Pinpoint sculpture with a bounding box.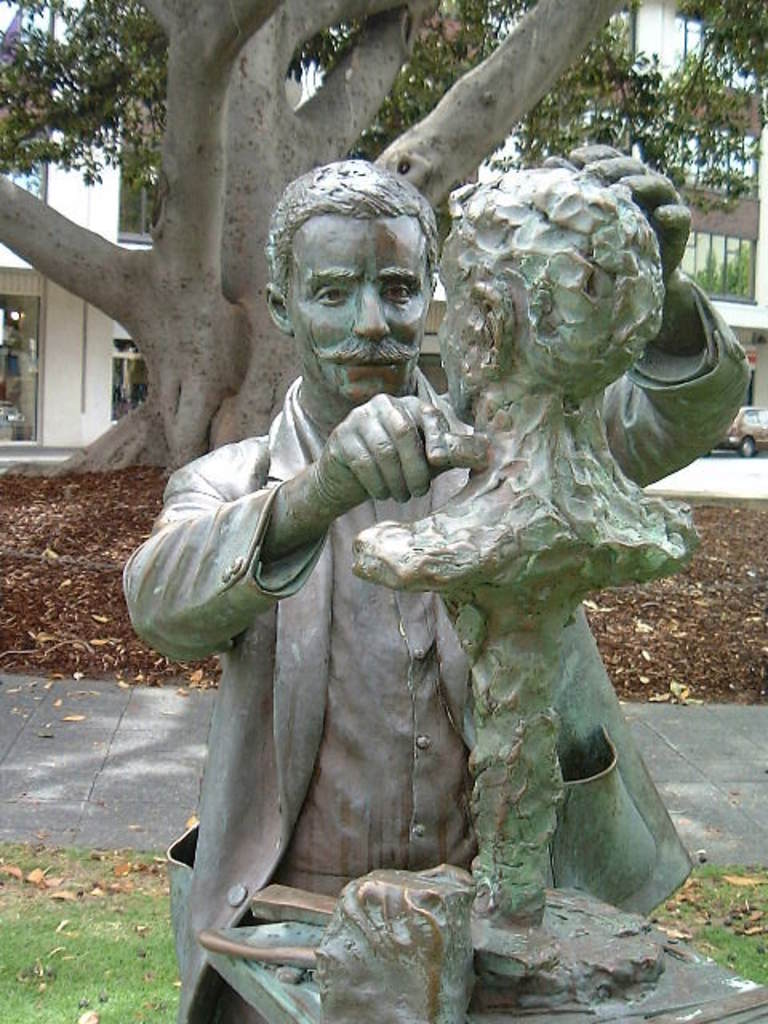
325, 147, 699, 947.
